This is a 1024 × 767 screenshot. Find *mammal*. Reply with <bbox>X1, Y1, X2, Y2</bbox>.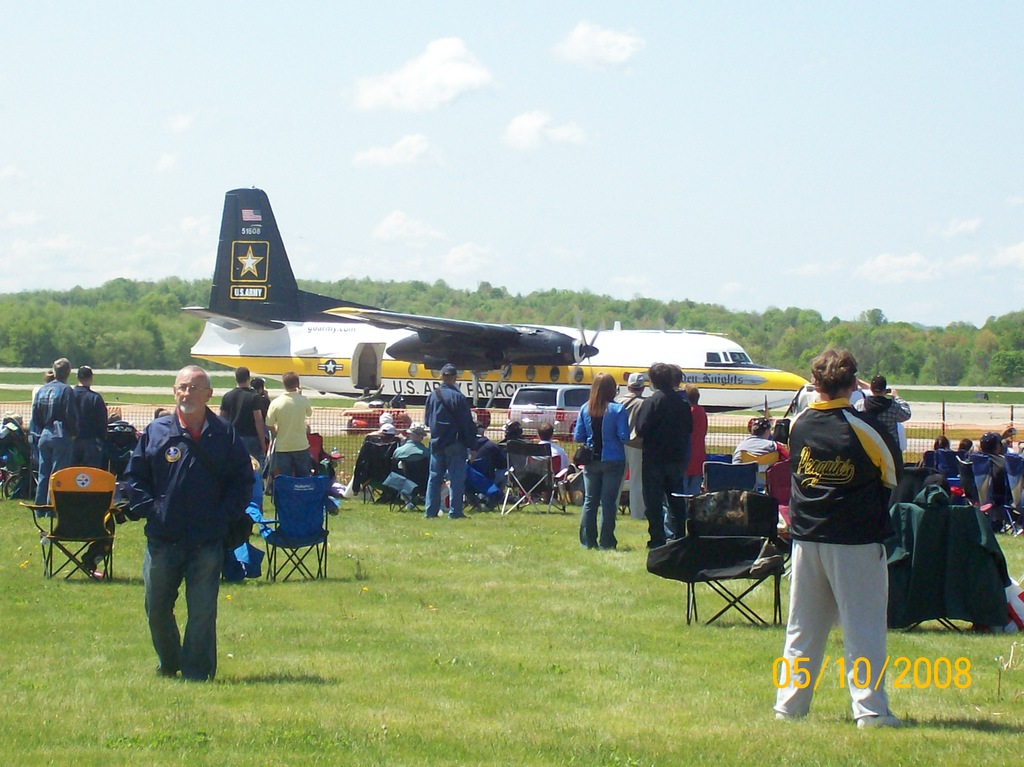
<bbox>152, 405, 164, 419</bbox>.
